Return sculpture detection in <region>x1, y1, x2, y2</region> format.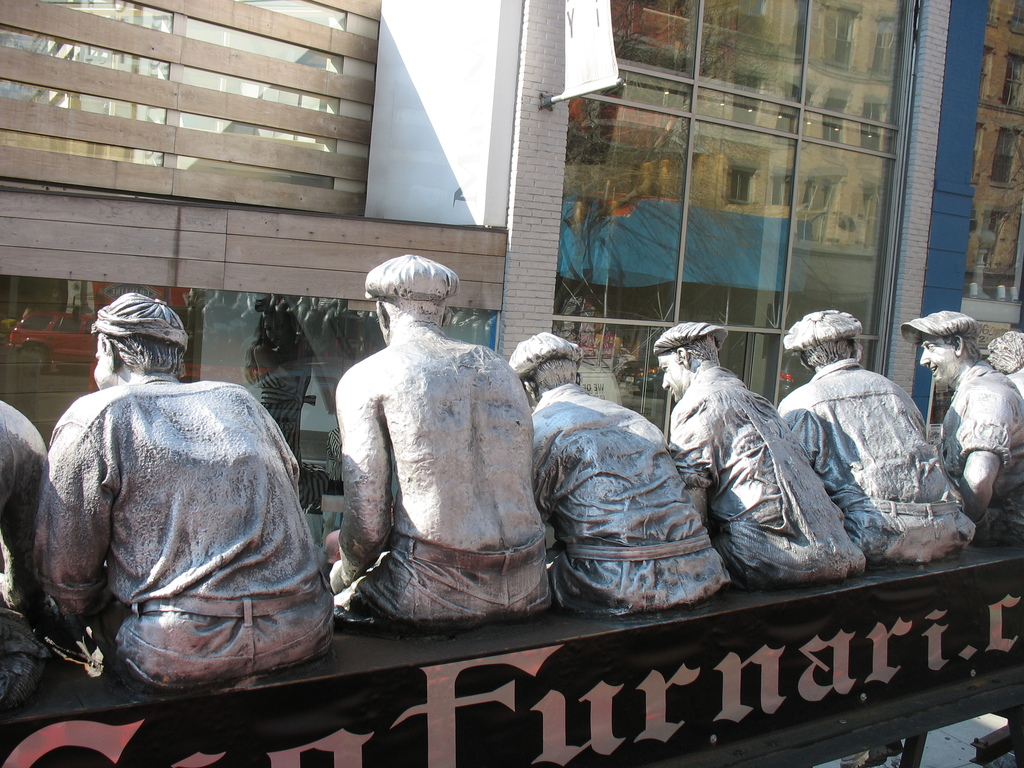
<region>652, 321, 868, 590</region>.
